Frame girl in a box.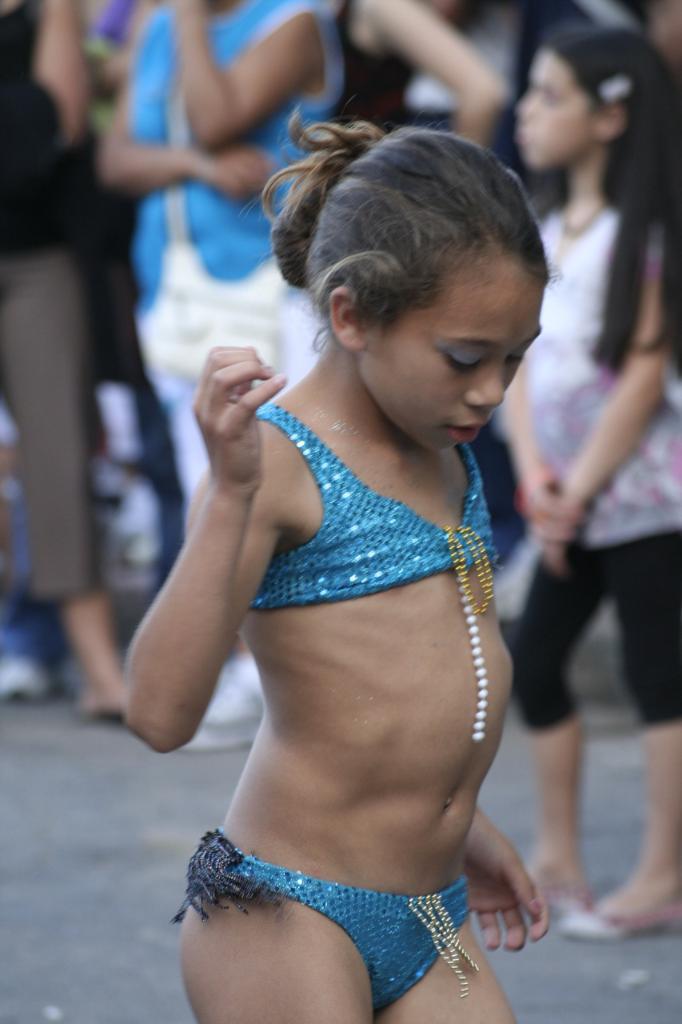
505, 22, 681, 940.
